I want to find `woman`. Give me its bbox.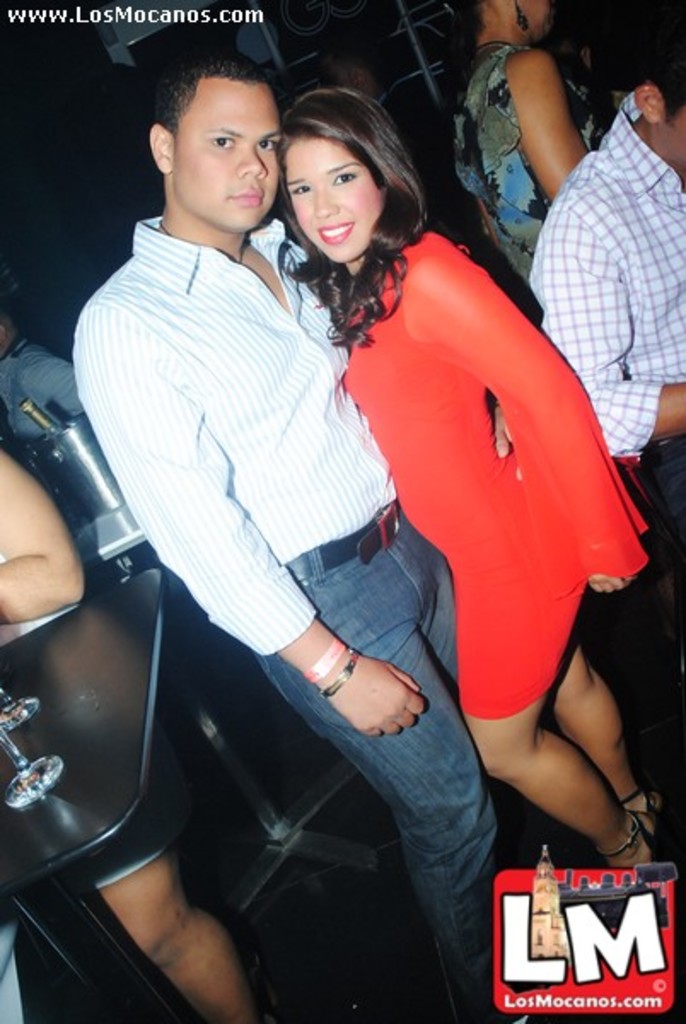
{"left": 268, "top": 75, "right": 684, "bottom": 877}.
